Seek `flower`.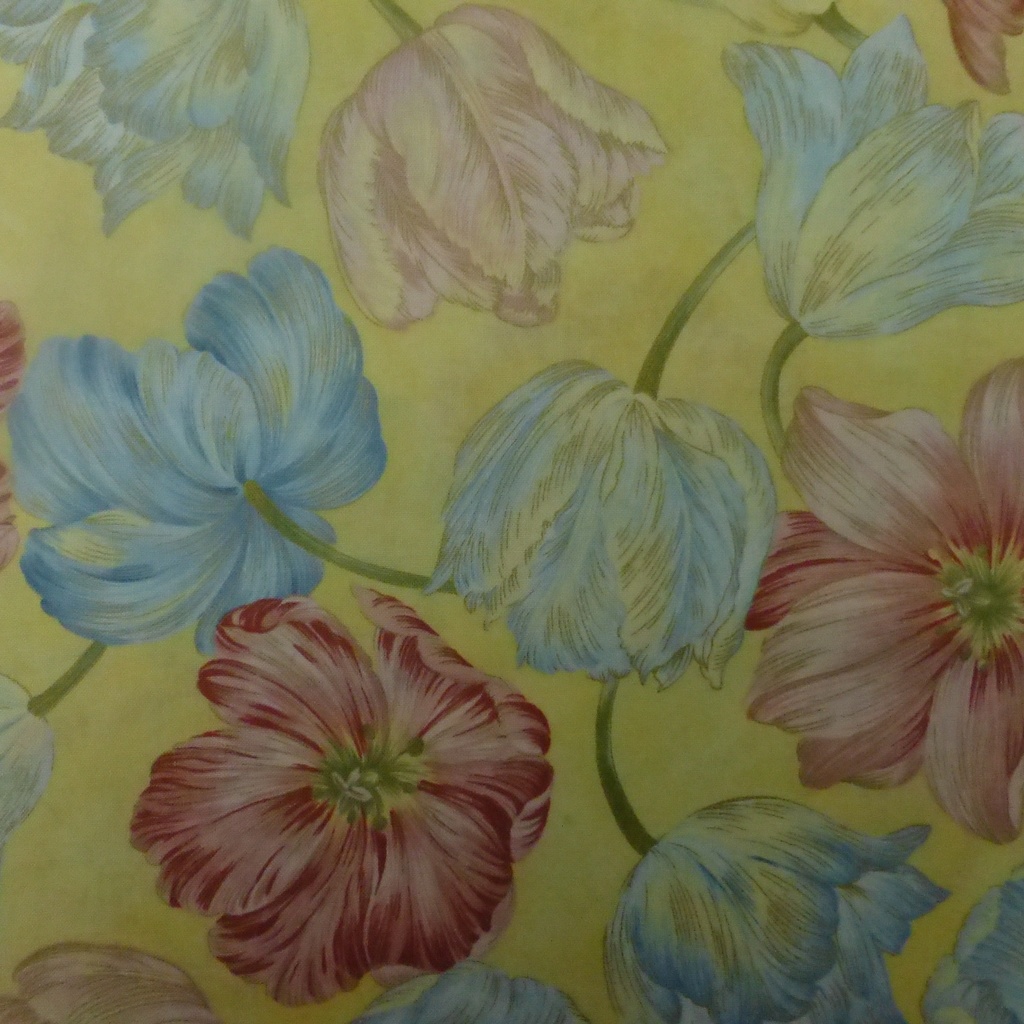
x1=712 y1=0 x2=835 y2=42.
